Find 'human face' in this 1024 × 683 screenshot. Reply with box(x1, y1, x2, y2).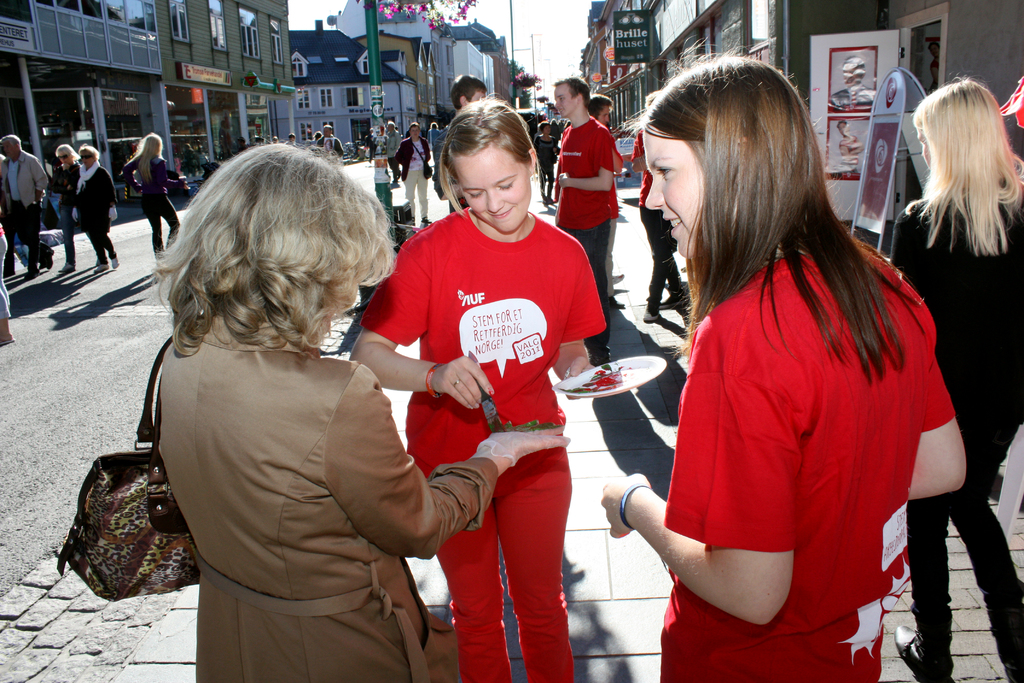
box(465, 92, 486, 101).
